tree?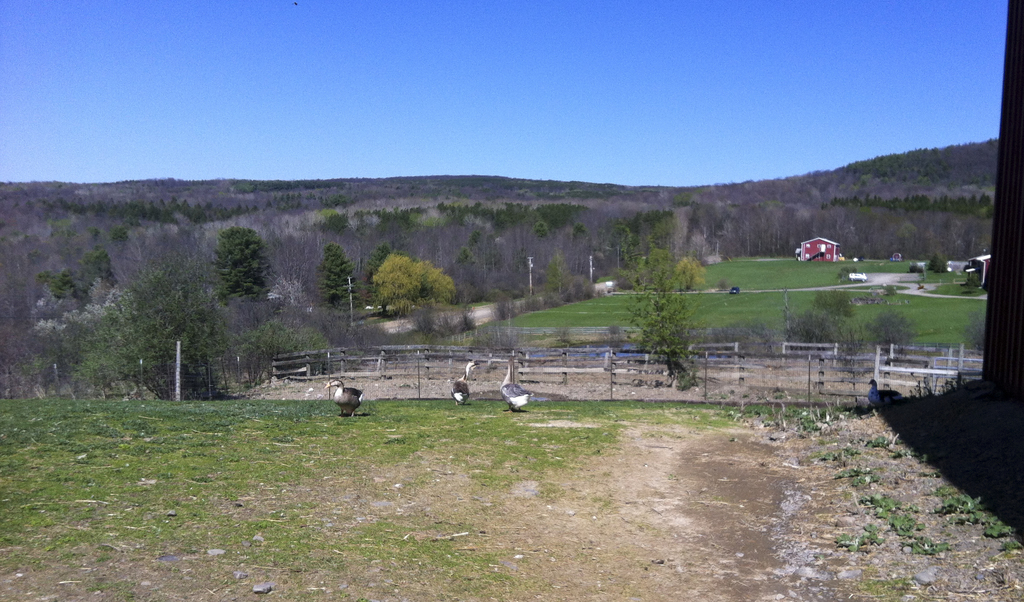
crop(956, 312, 986, 356)
